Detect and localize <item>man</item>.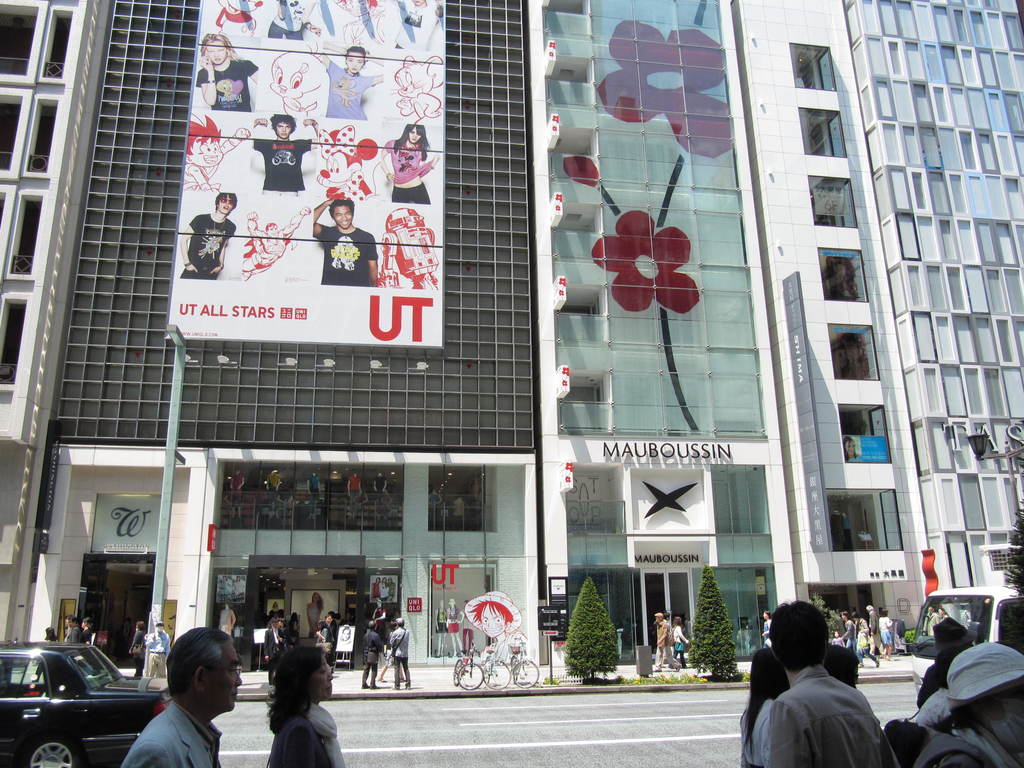
Localized at (177, 194, 241, 280).
